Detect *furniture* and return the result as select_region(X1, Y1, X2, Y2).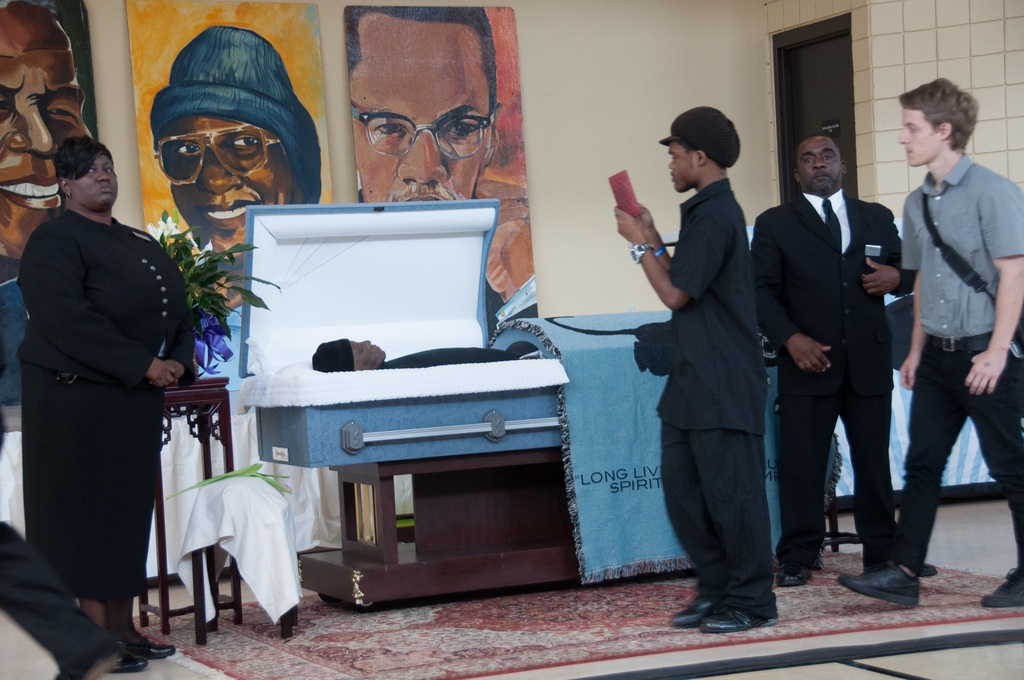
select_region(235, 208, 845, 607).
